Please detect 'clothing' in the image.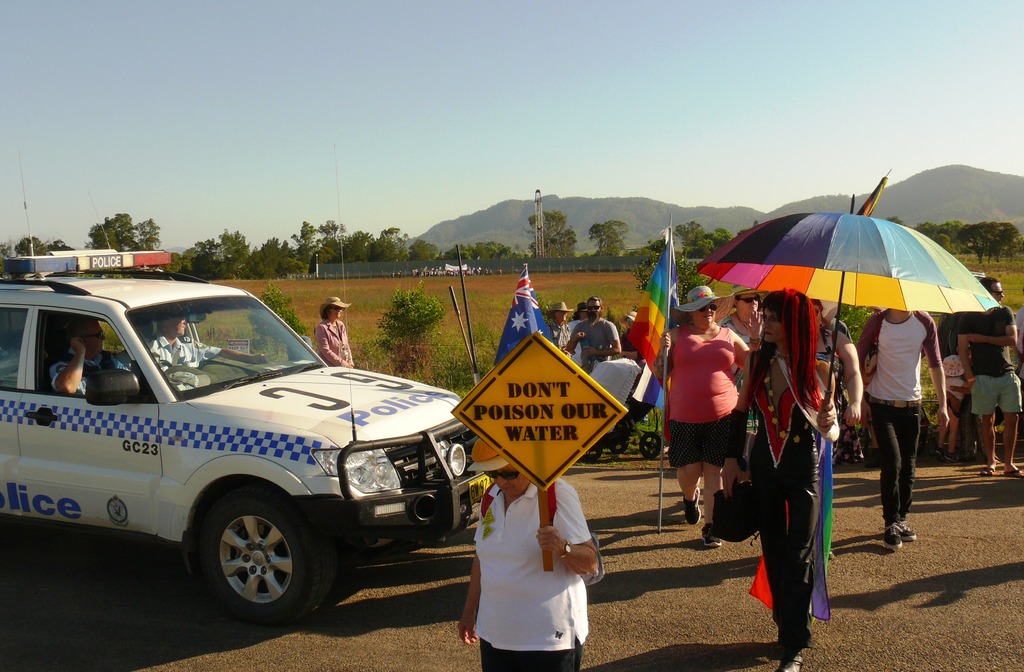
556,314,582,361.
